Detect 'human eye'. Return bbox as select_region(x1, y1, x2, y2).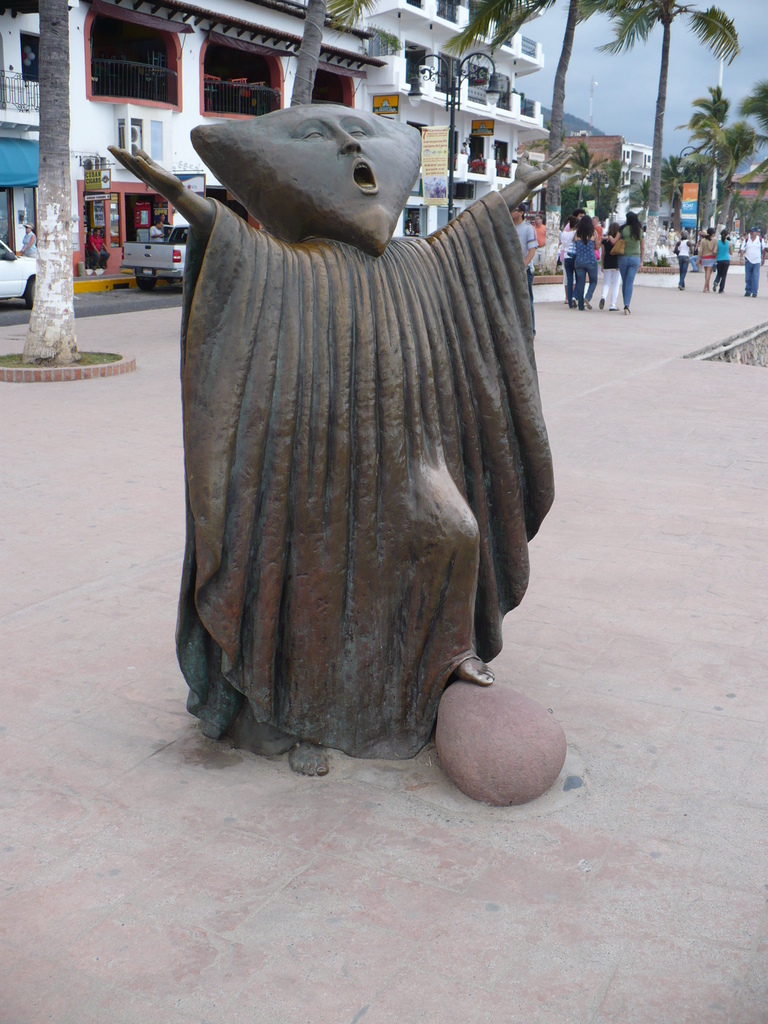
select_region(348, 123, 370, 139).
